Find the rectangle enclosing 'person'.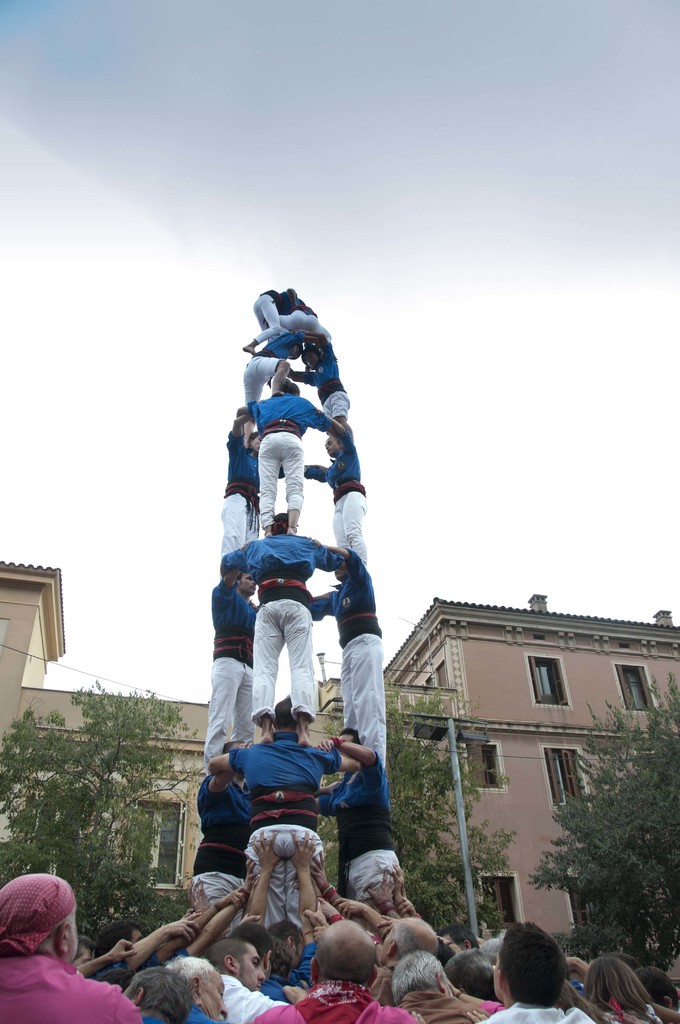
pyautogui.locateOnScreen(207, 564, 256, 756).
